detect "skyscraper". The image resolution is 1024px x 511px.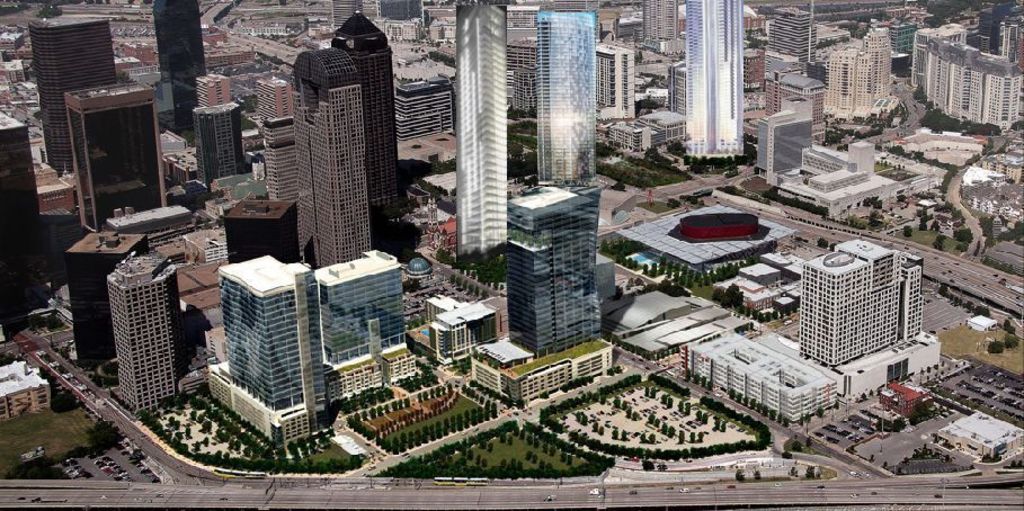
locate(194, 72, 240, 106).
